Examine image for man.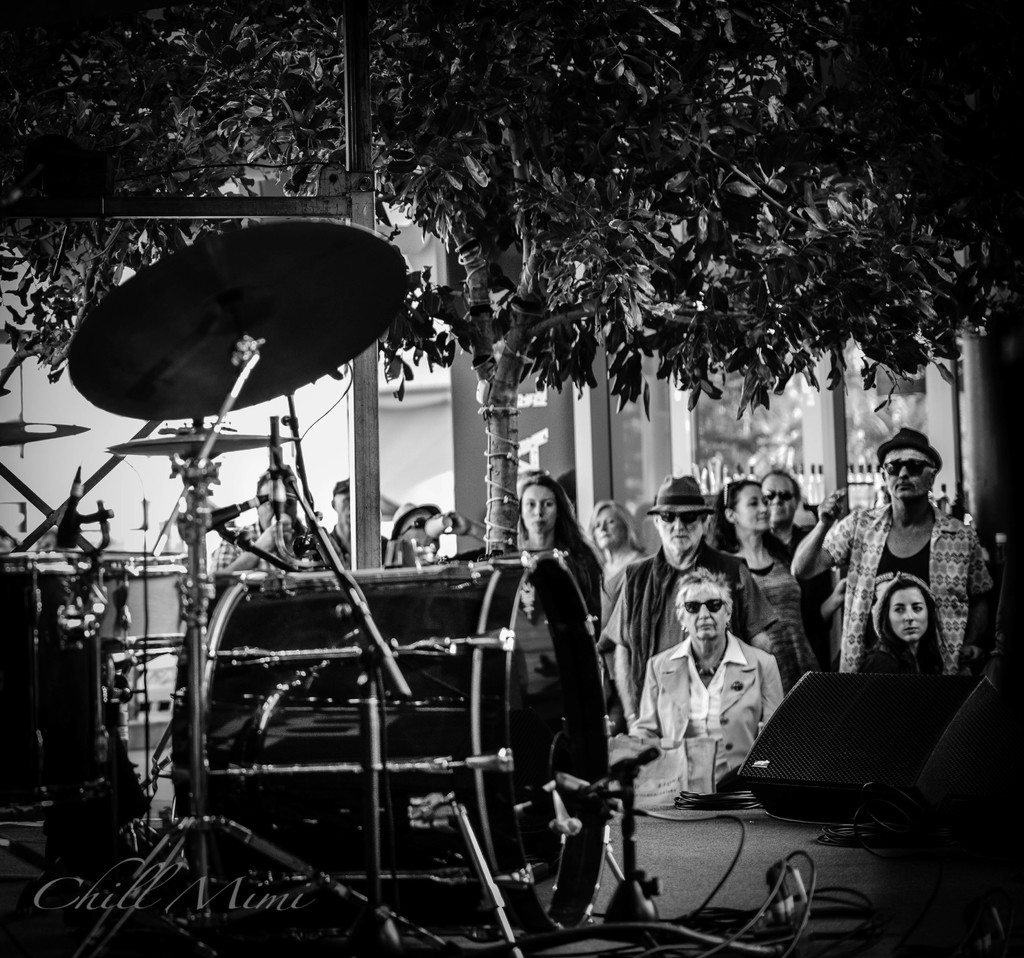
Examination result: bbox(783, 431, 980, 665).
